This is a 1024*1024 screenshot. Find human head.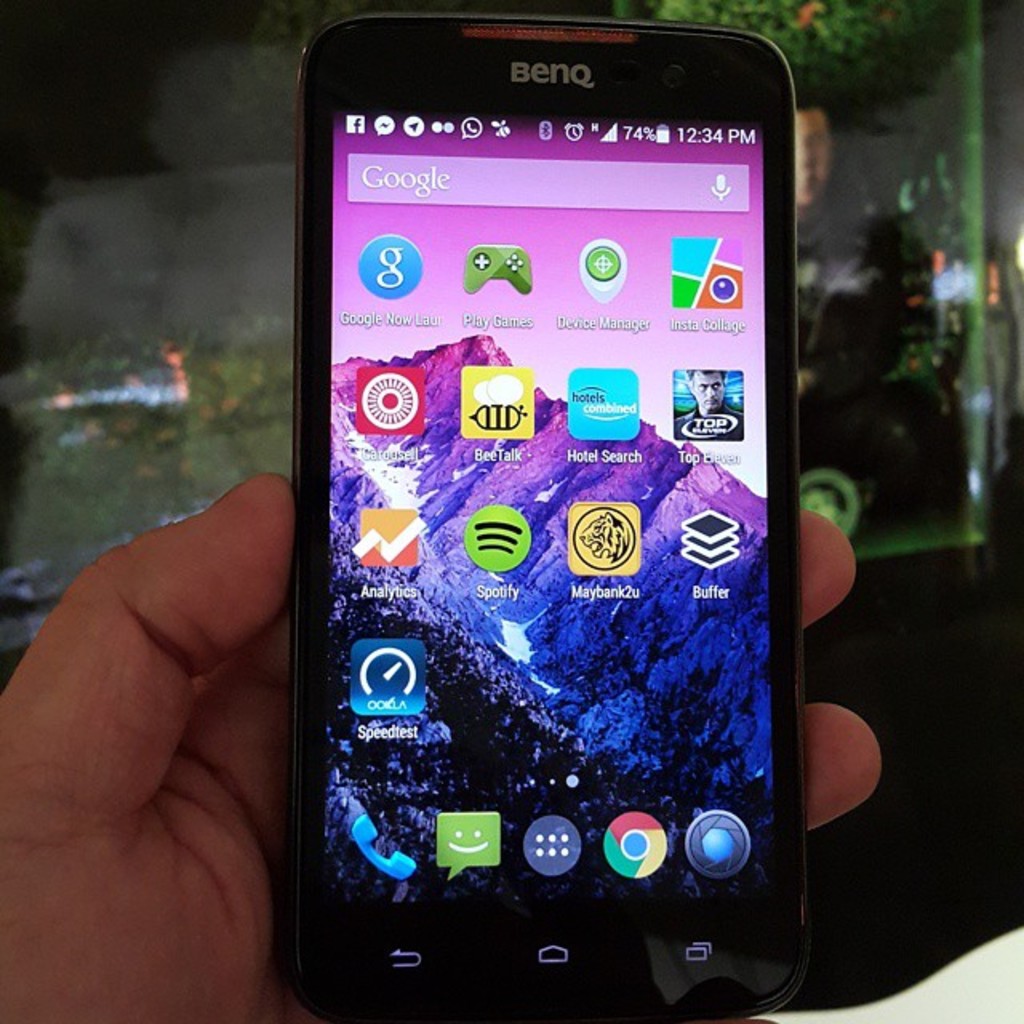
Bounding box: <box>790,83,835,206</box>.
